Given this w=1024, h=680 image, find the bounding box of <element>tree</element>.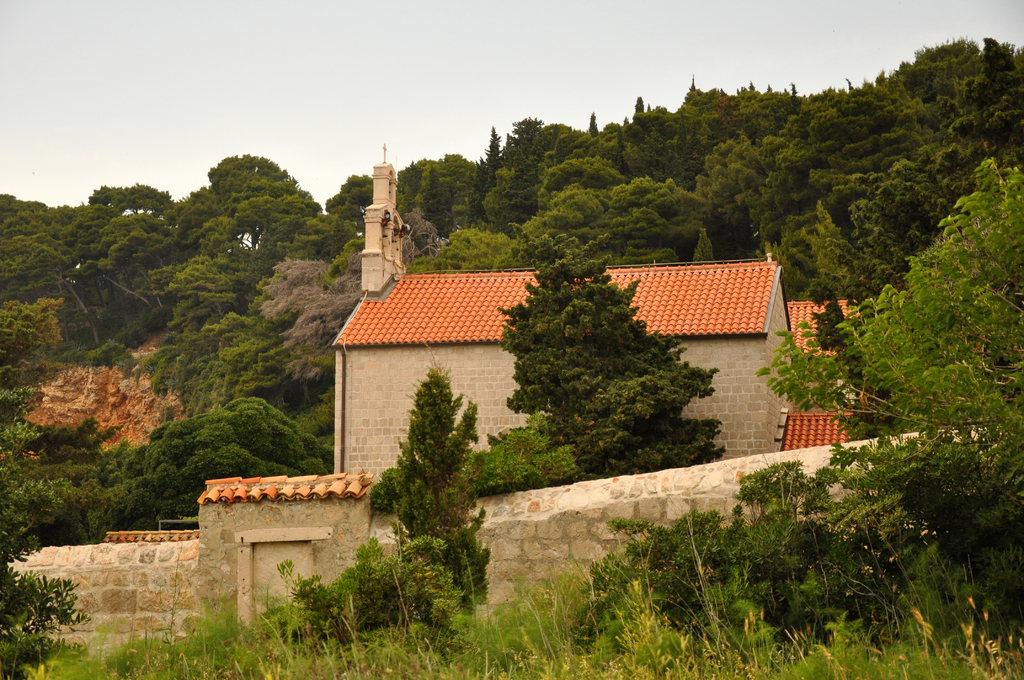
(left=499, top=218, right=725, bottom=482).
